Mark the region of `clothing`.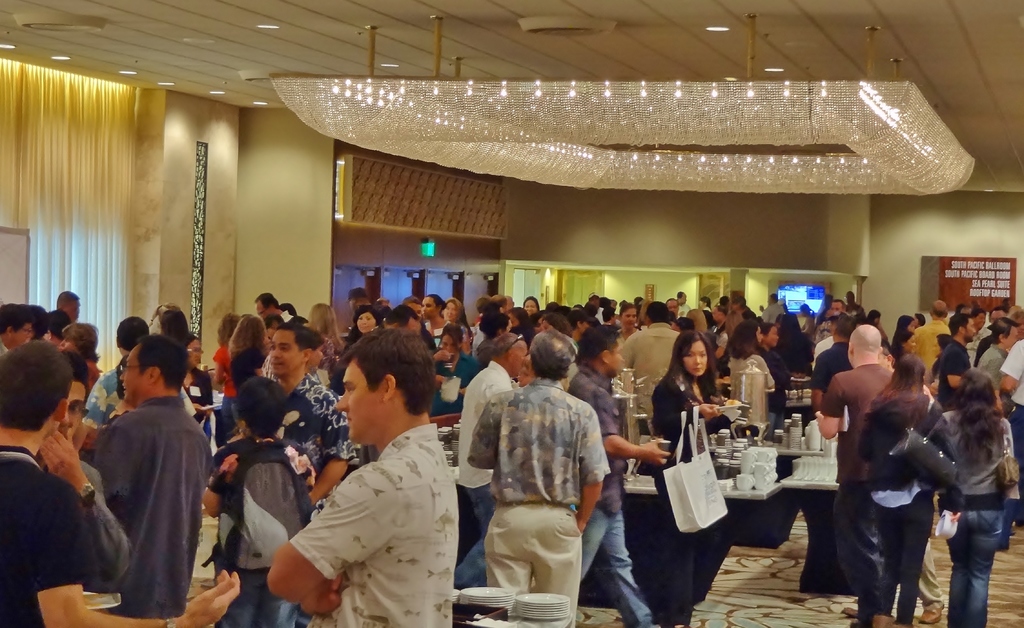
Region: [820, 361, 888, 592].
